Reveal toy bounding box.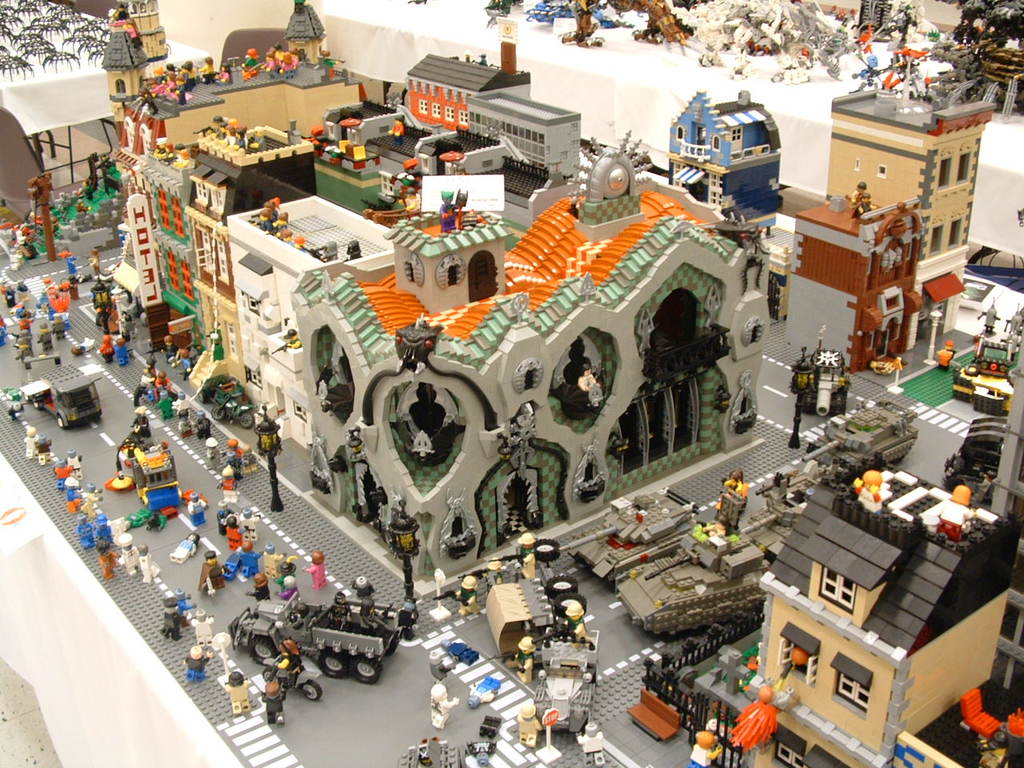
Revealed: bbox(248, 572, 272, 602).
